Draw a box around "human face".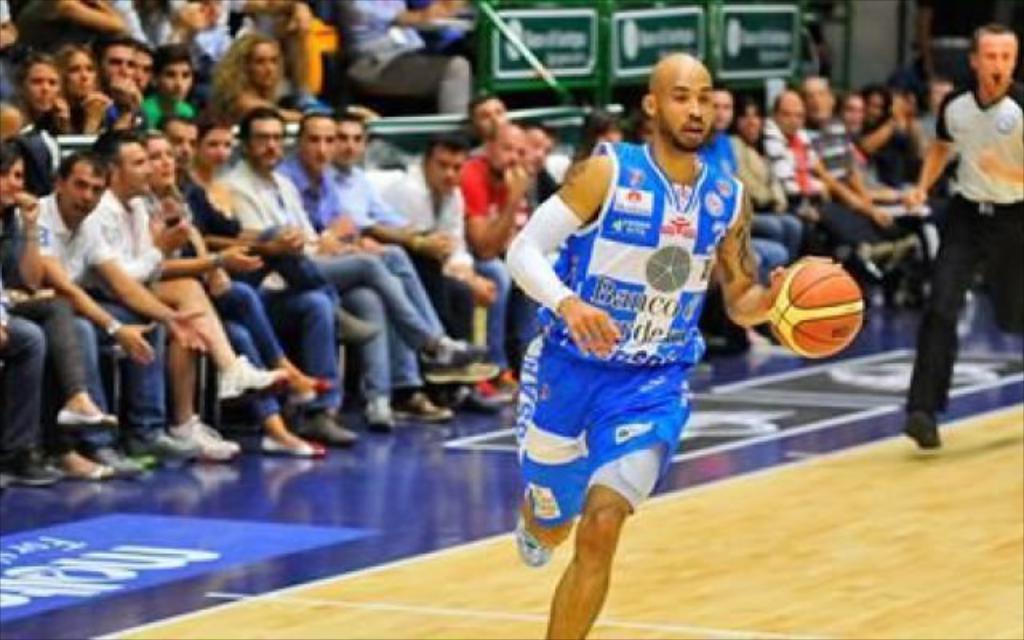
left=859, top=93, right=885, bottom=131.
